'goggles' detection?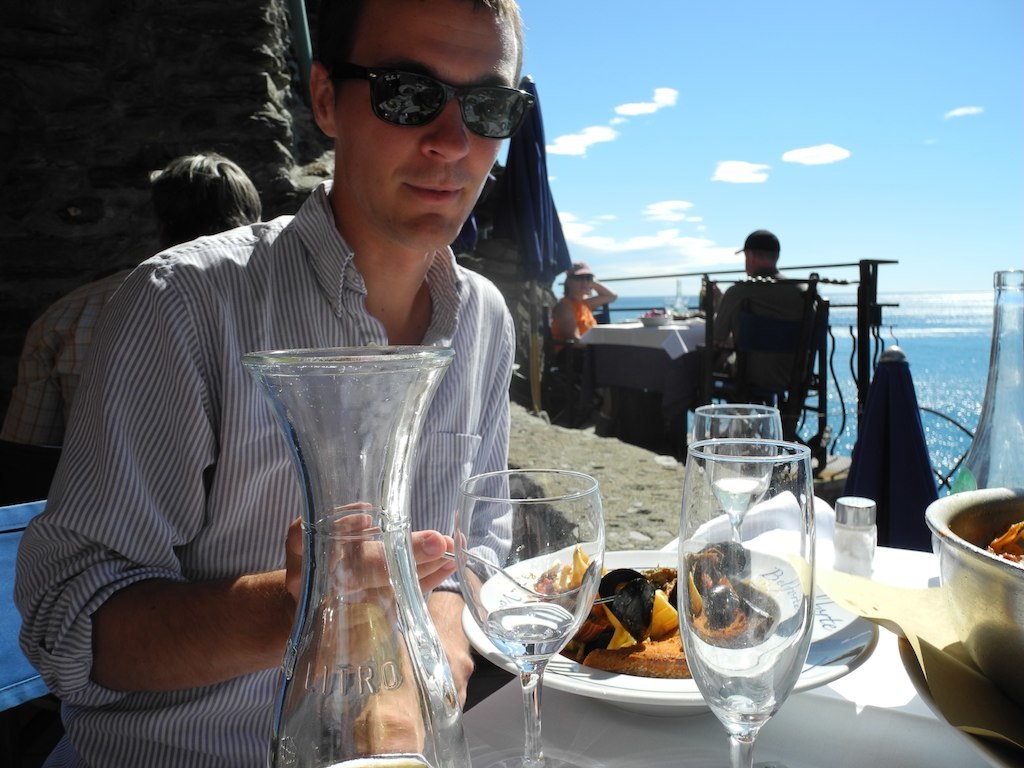
321,51,538,137
